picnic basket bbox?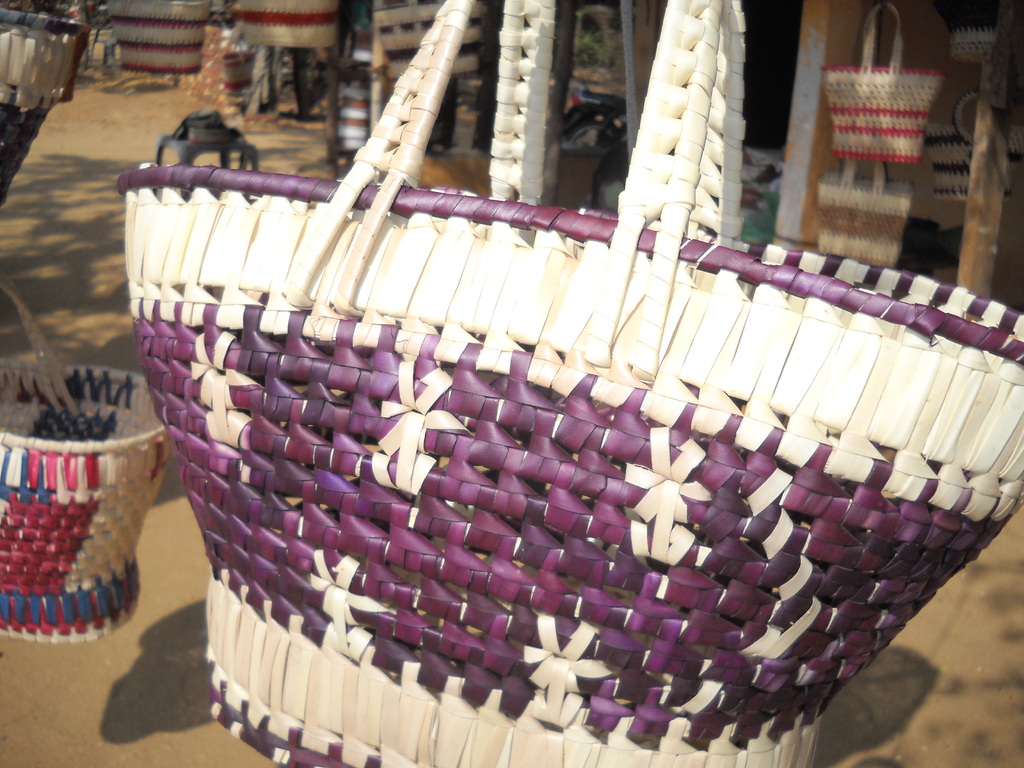
(817,156,913,268)
